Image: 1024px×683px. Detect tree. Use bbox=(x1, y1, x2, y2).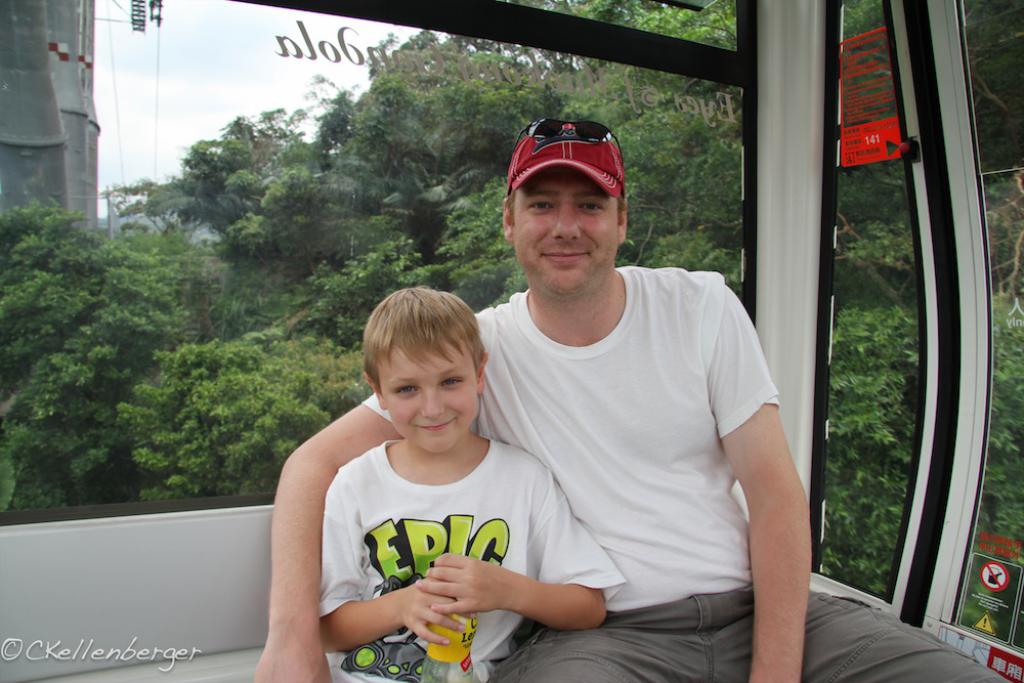
bbox=(116, 1, 1023, 509).
